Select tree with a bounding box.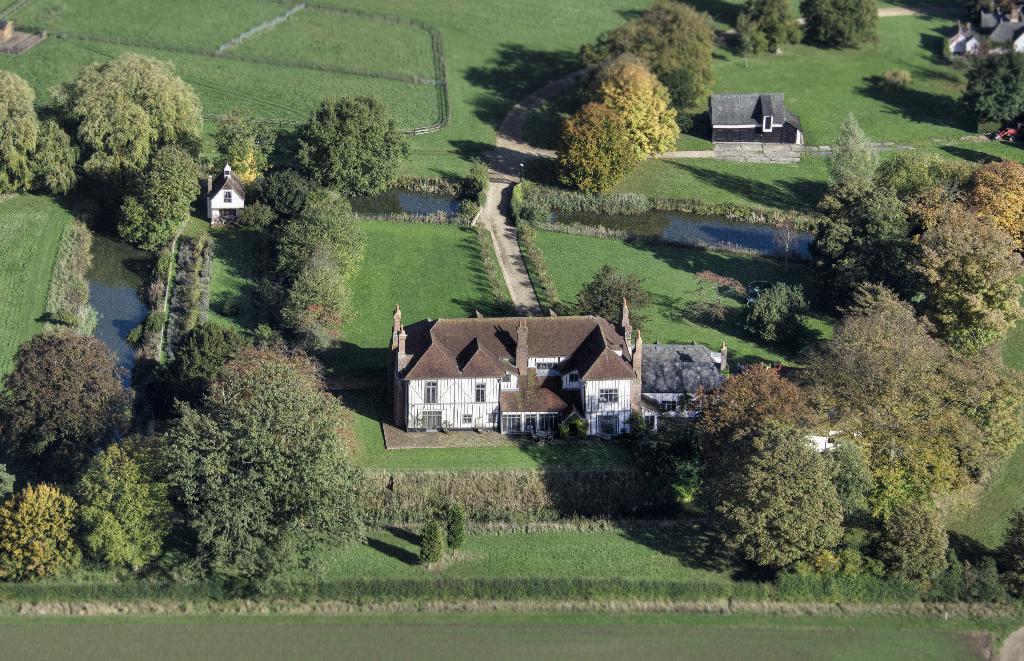
284, 96, 417, 196.
